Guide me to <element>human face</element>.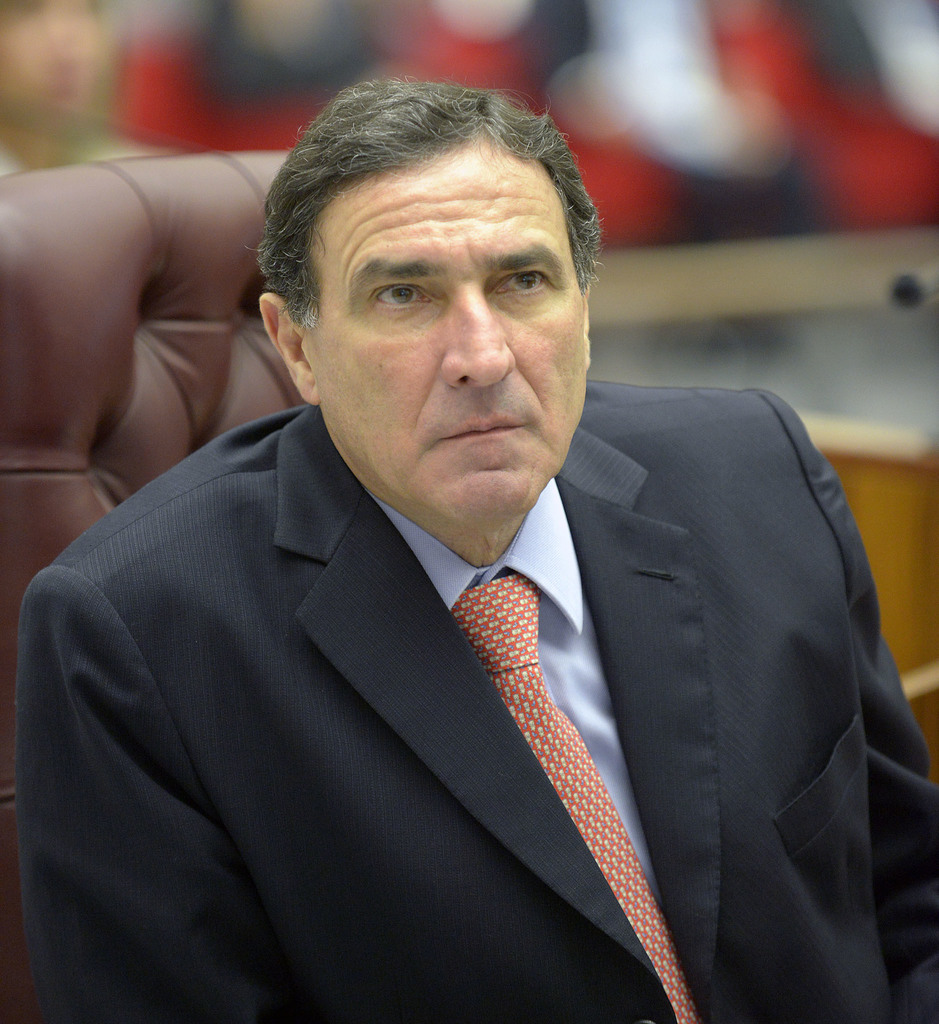
Guidance: (x1=313, y1=127, x2=590, y2=515).
